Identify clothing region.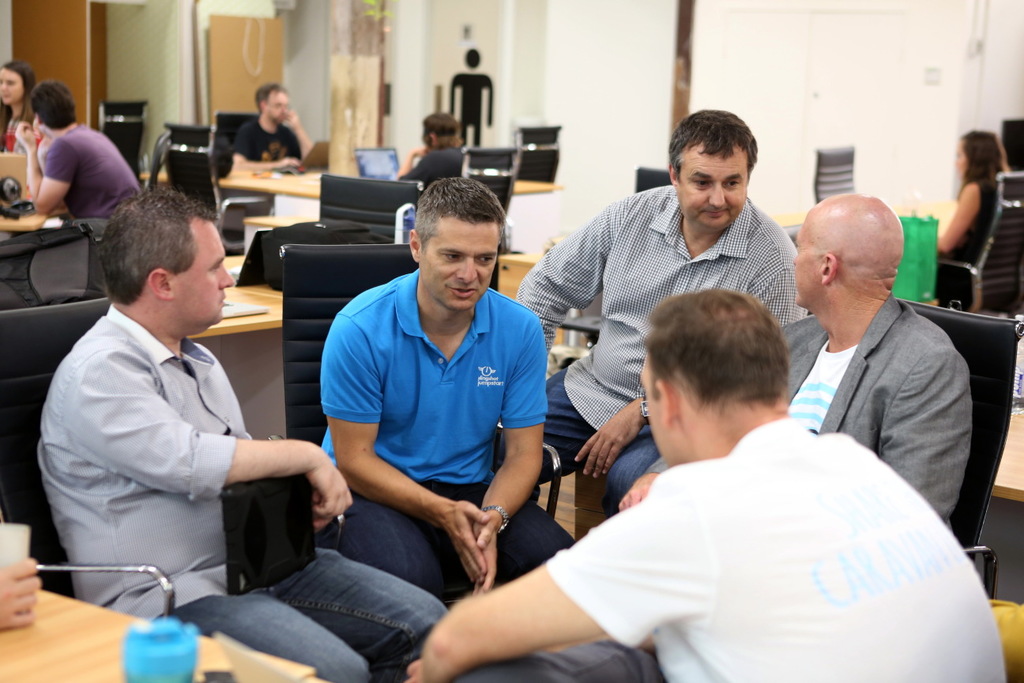
Region: crop(228, 113, 297, 164).
